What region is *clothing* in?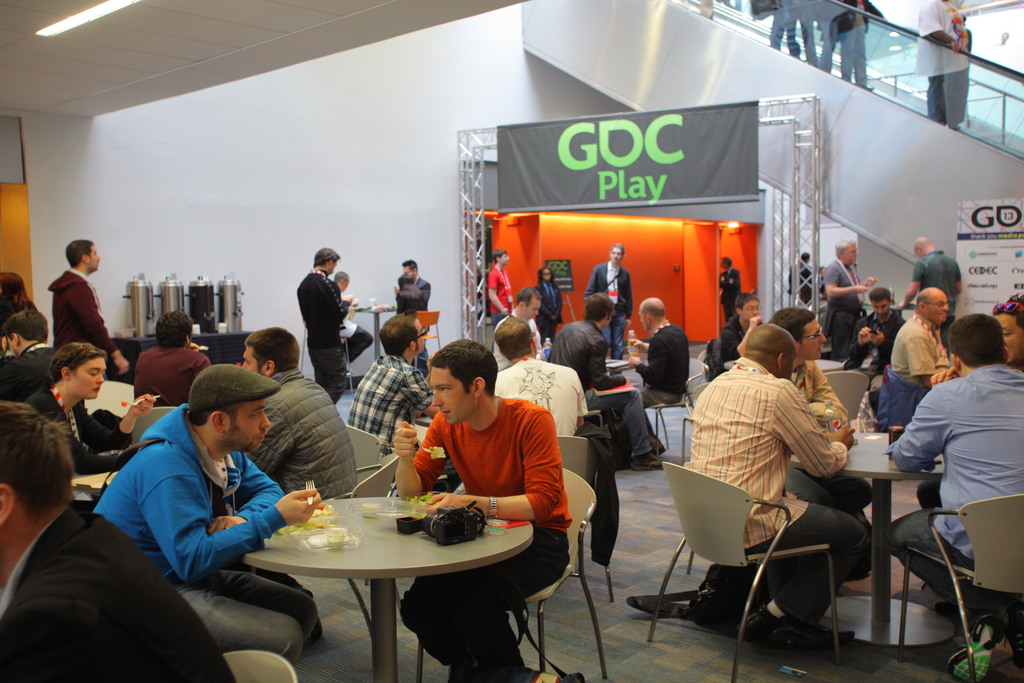
detection(888, 365, 1019, 527).
